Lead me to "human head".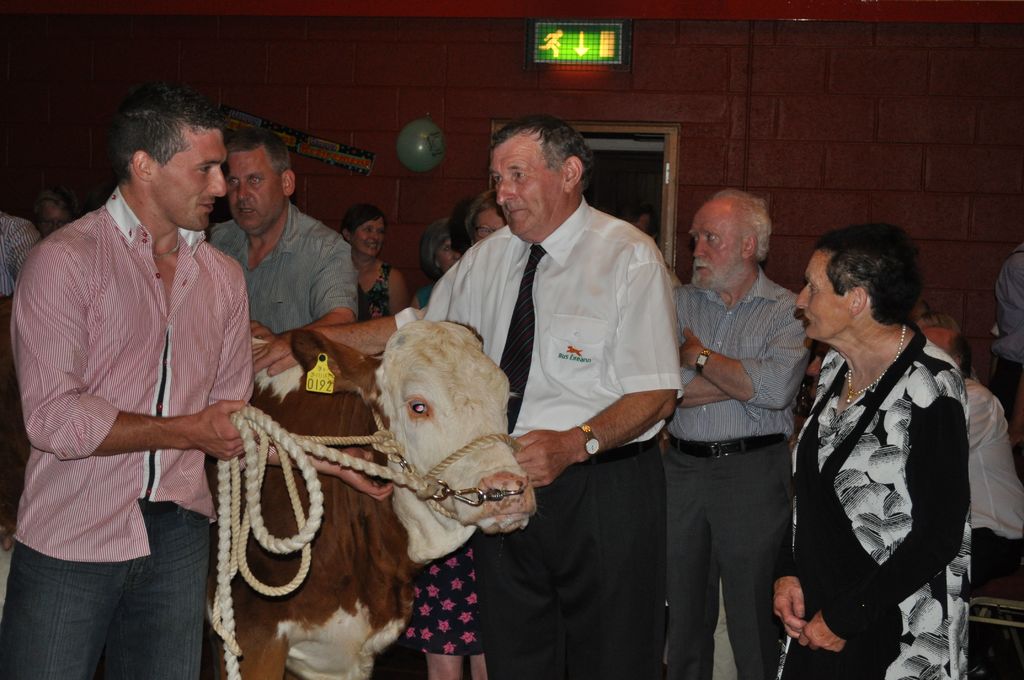
Lead to bbox=[618, 199, 661, 245].
